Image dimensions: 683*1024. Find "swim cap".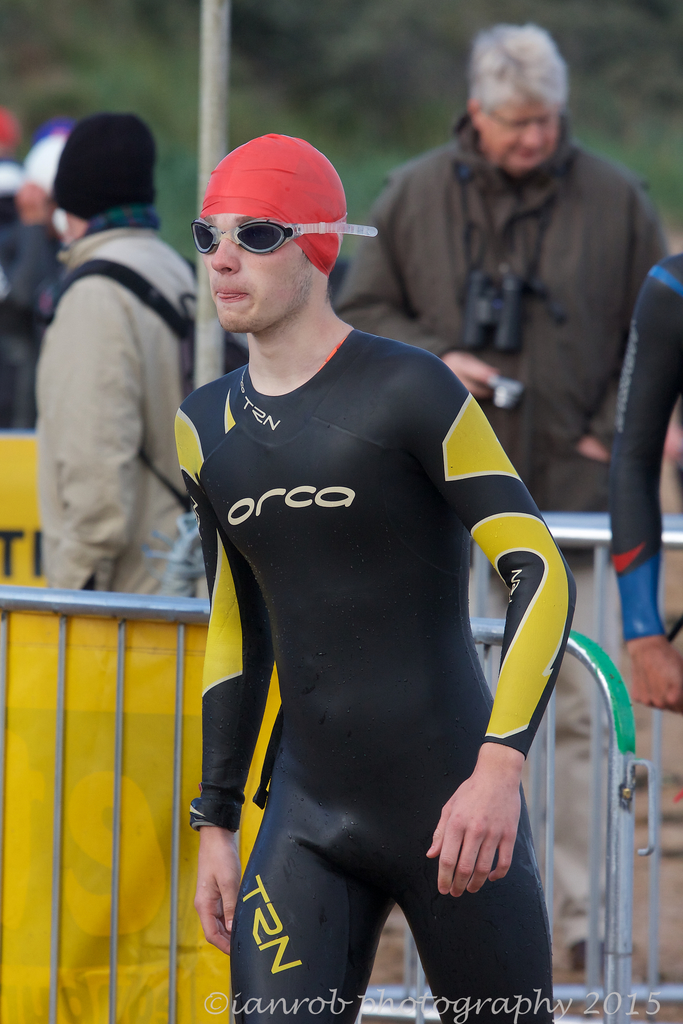
201 134 346 277.
